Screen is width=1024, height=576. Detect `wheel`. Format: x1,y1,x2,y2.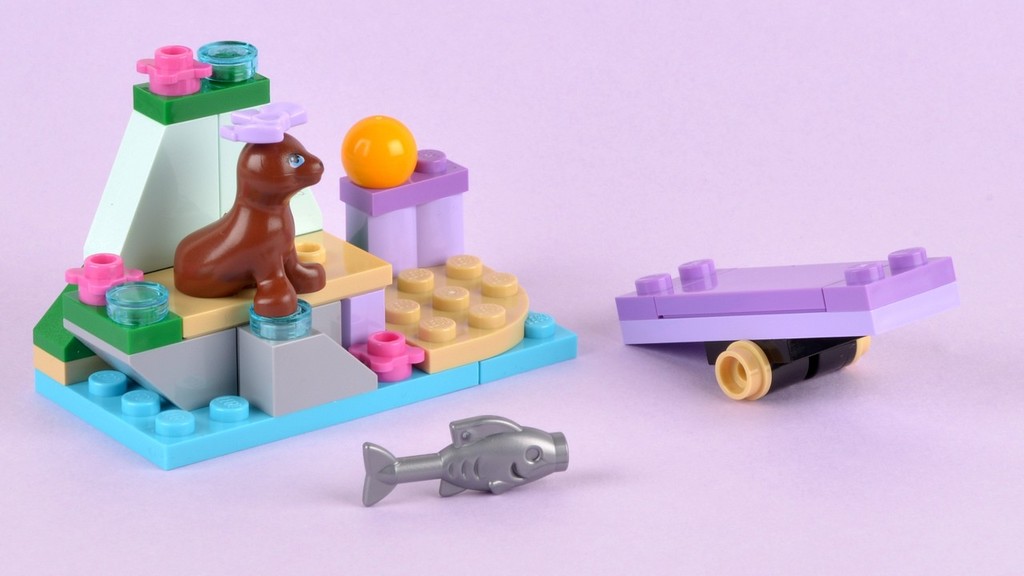
714,341,773,408.
